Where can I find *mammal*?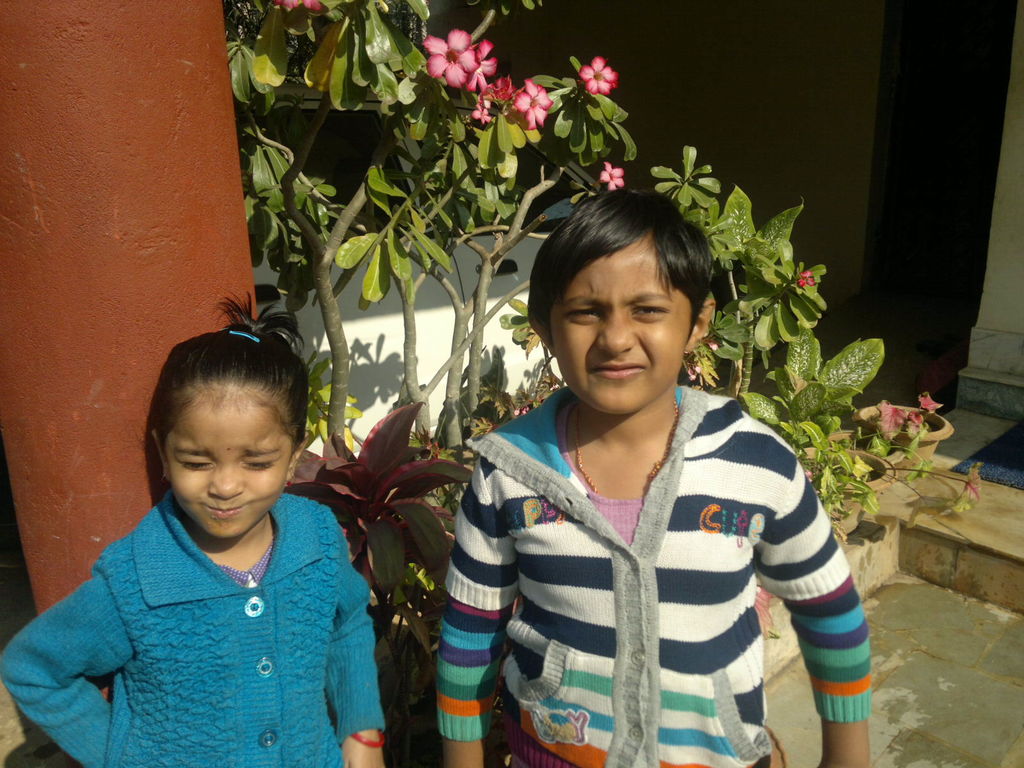
You can find it at 398 218 888 745.
